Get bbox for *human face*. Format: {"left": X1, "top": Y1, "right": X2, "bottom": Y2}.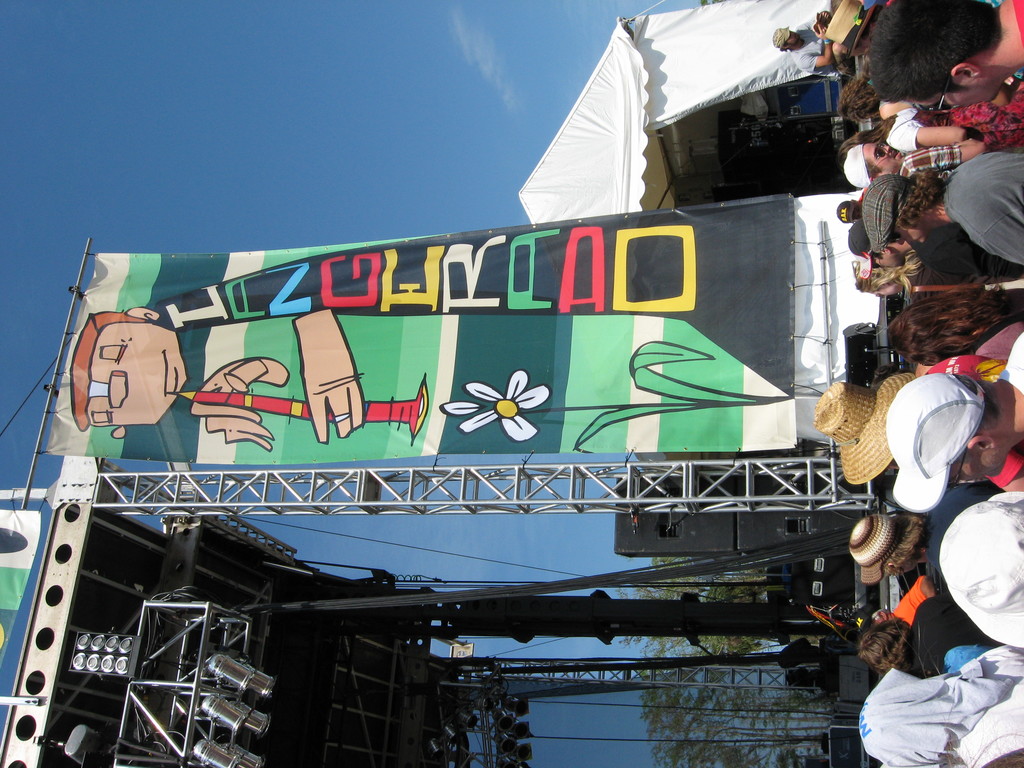
{"left": 865, "top": 147, "right": 906, "bottom": 163}.
